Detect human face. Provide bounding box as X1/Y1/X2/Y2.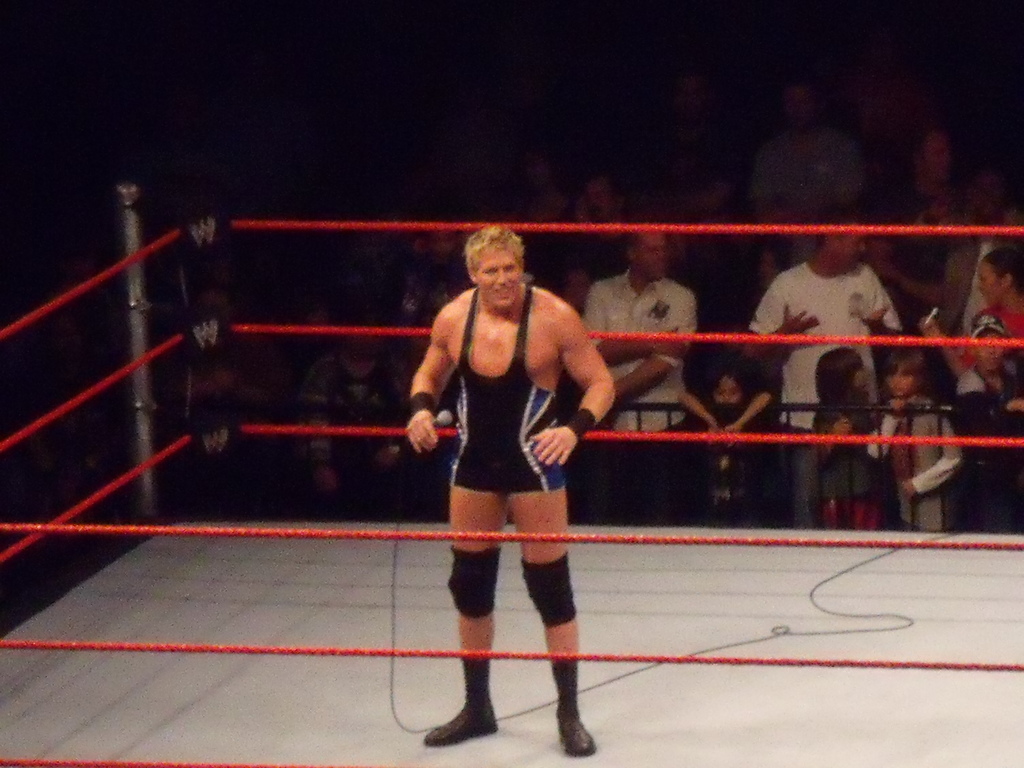
477/245/523/305.
